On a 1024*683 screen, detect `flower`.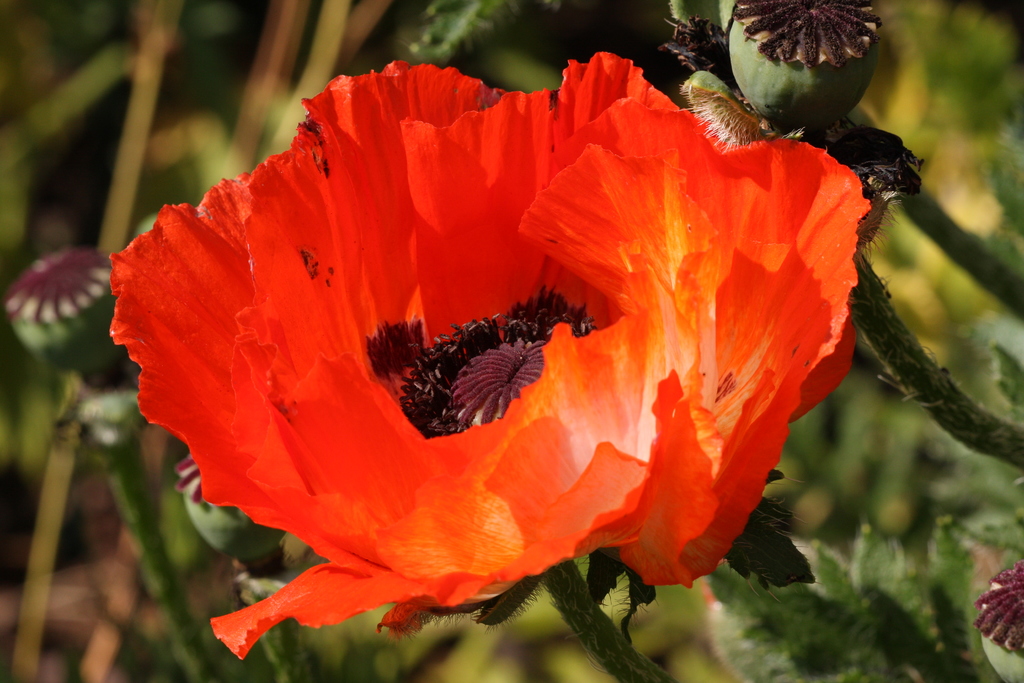
x1=110 y1=53 x2=872 y2=663.
